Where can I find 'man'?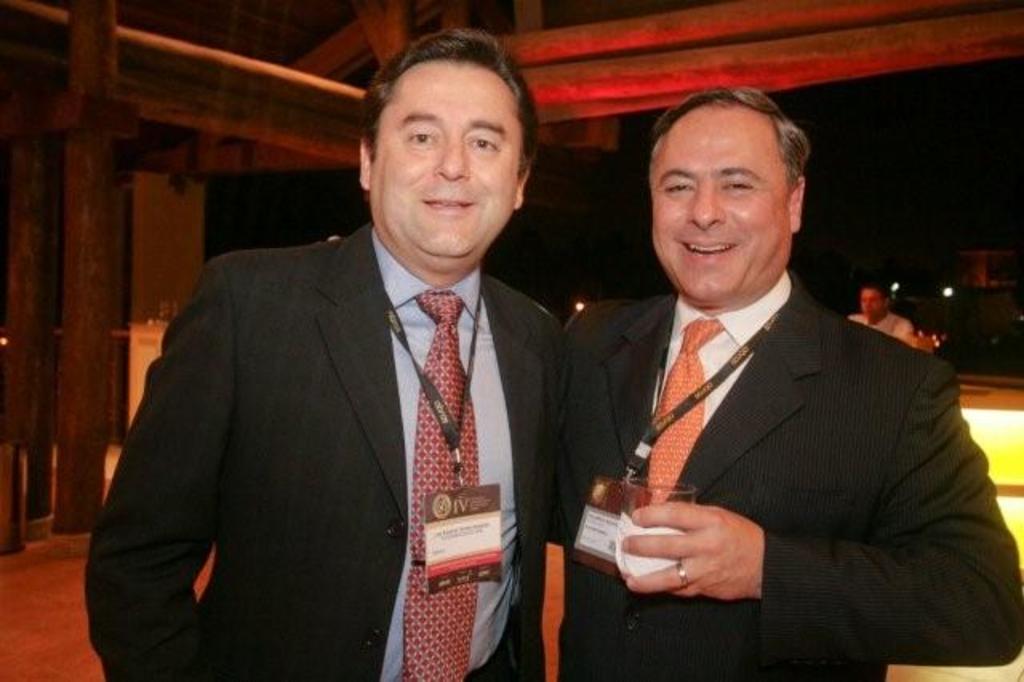
You can find it at (542,91,986,652).
